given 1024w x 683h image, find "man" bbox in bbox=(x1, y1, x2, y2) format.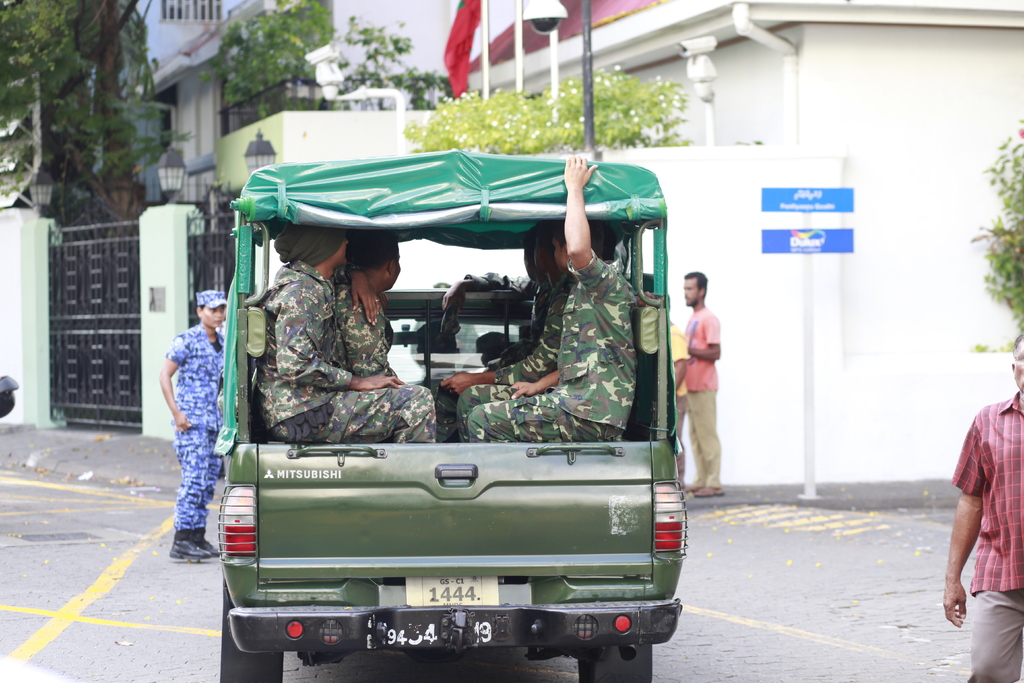
bbox=(666, 314, 687, 490).
